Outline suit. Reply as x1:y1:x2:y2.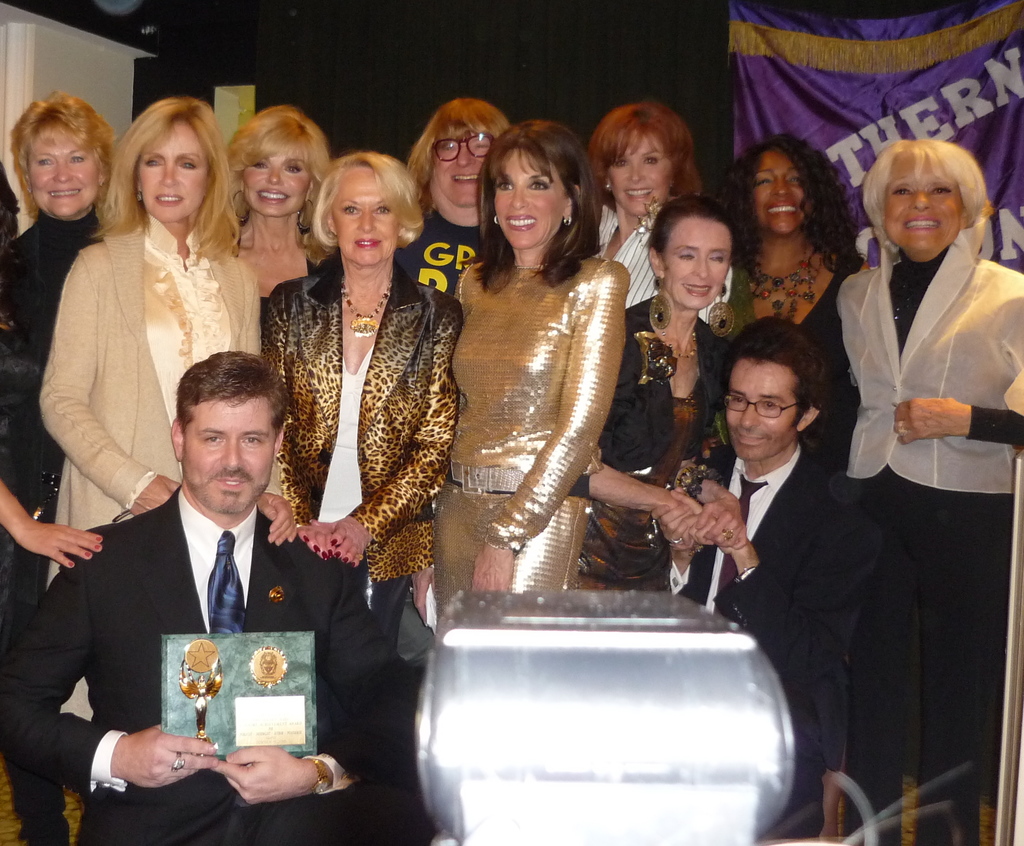
651:446:877:845.
